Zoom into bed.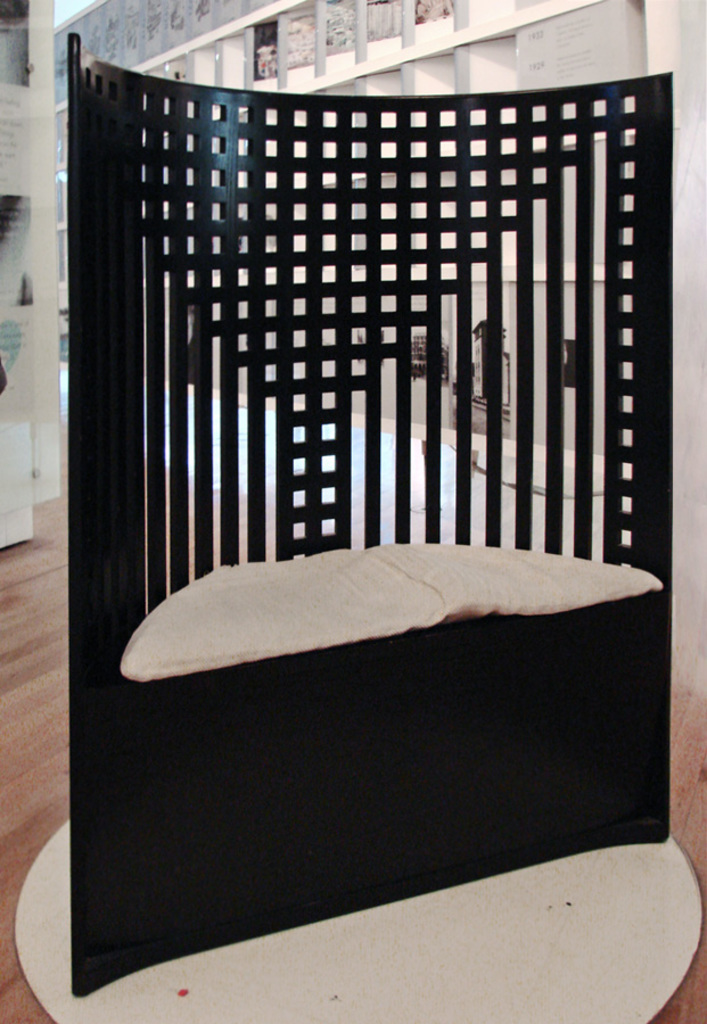
Zoom target: [x1=60, y1=27, x2=658, y2=988].
